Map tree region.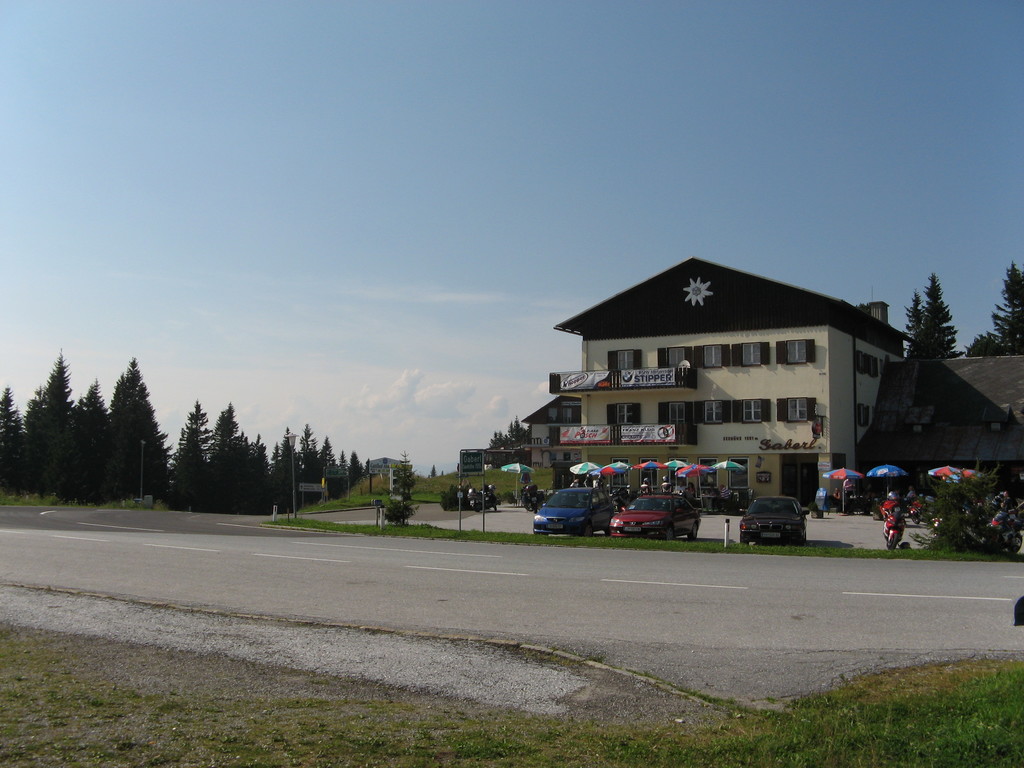
Mapped to [x1=962, y1=266, x2=1023, y2=356].
